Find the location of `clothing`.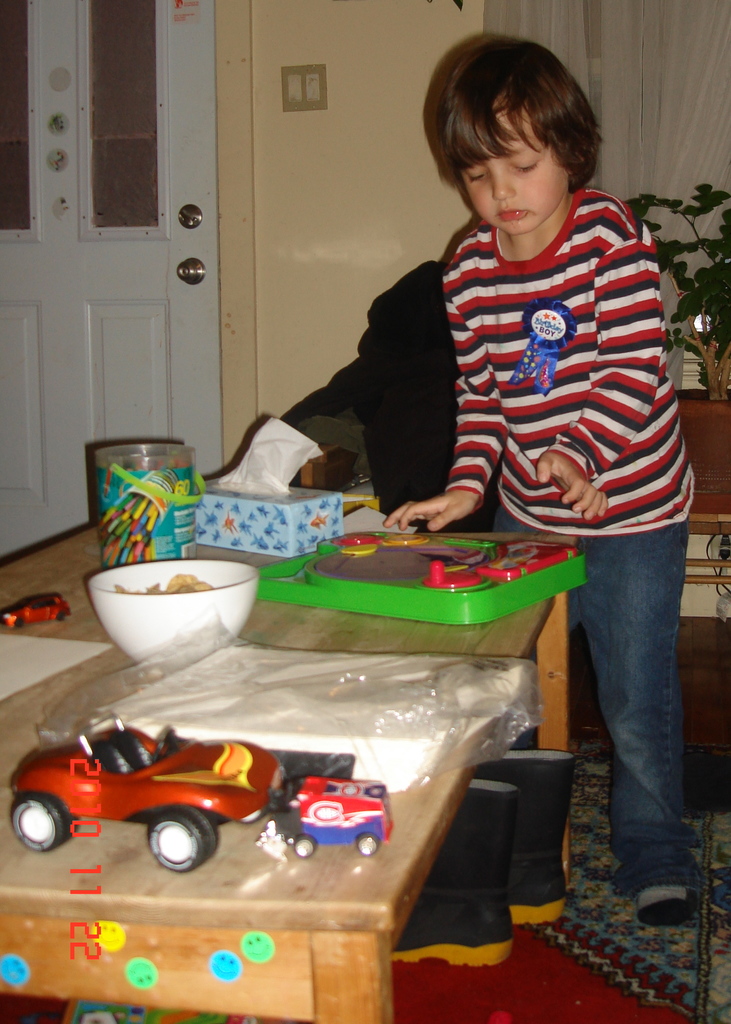
Location: <box>444,192,709,895</box>.
